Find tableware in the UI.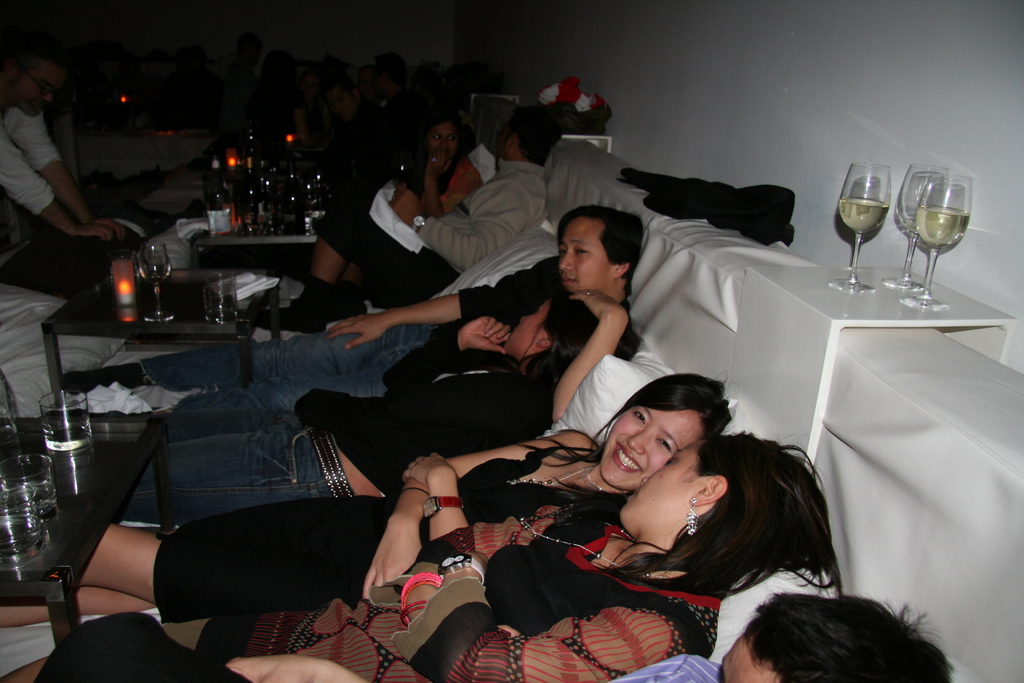
UI element at [x1=42, y1=381, x2=94, y2=461].
